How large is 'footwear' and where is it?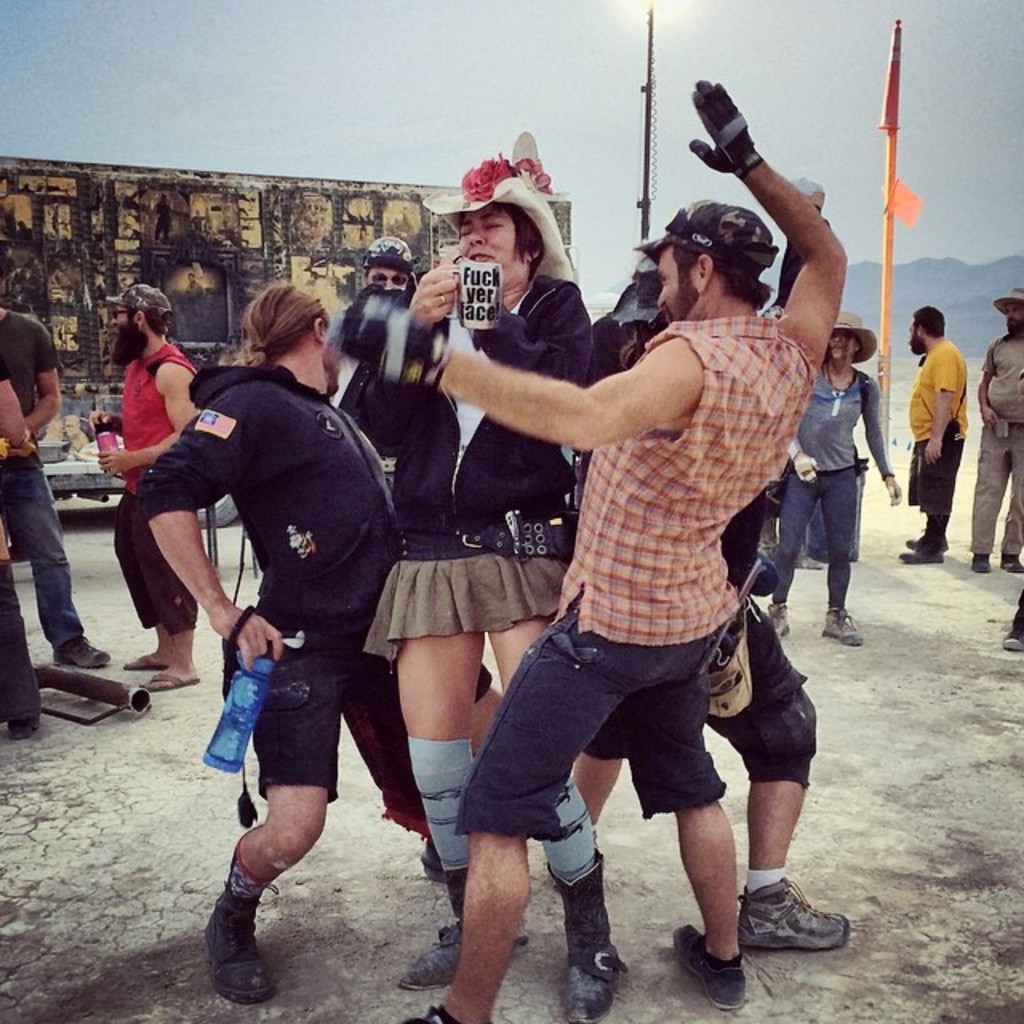
Bounding box: x1=666, y1=926, x2=747, y2=1008.
